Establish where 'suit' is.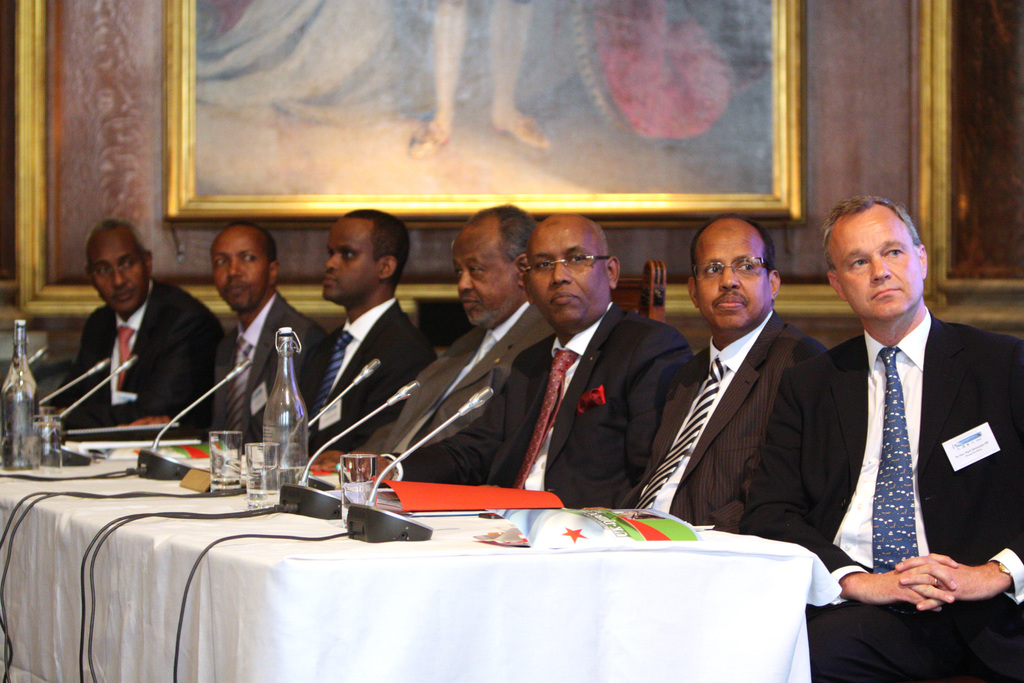
Established at left=804, top=222, right=1010, bottom=654.
